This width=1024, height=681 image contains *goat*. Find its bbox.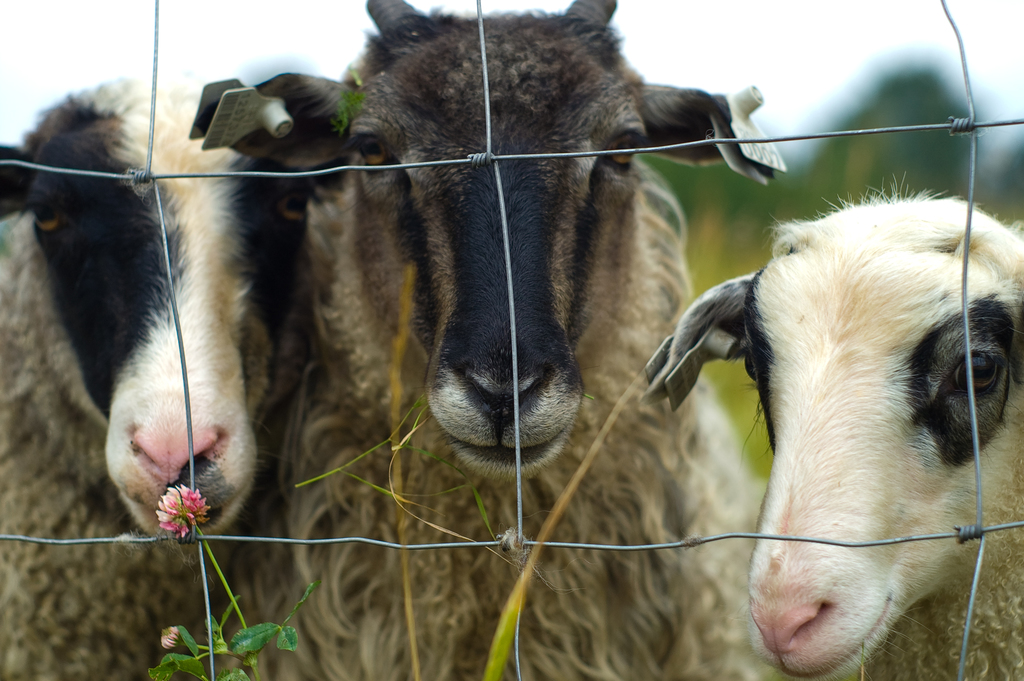
0:69:305:680.
